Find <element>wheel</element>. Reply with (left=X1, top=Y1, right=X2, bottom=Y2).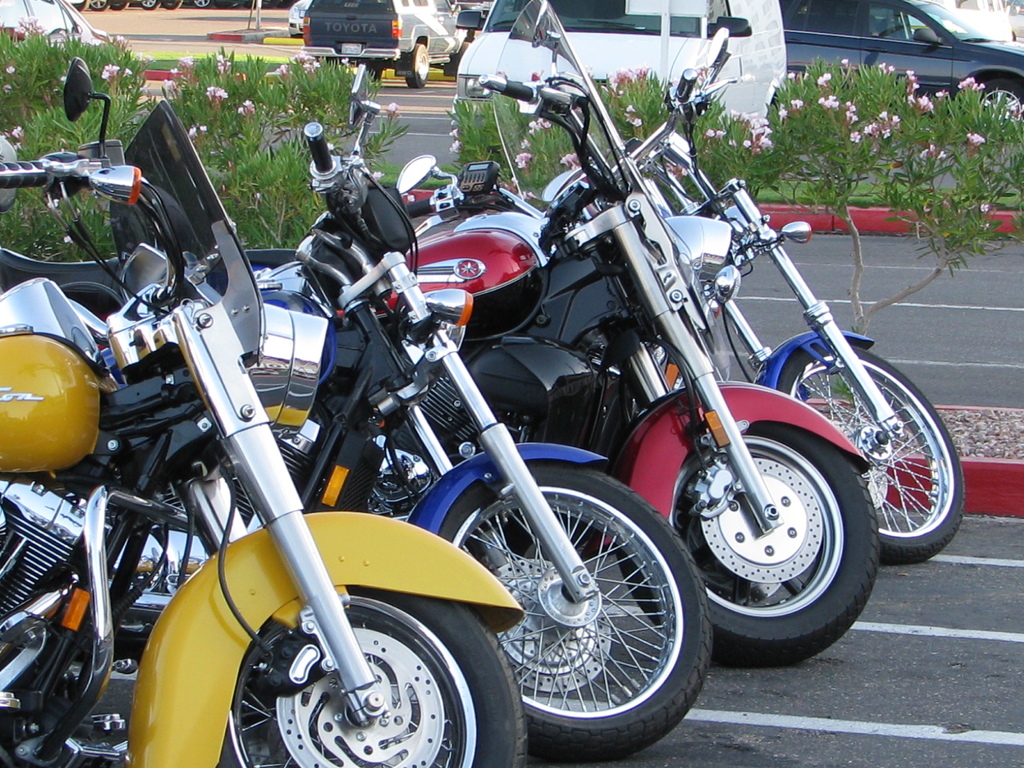
(left=163, top=0, right=182, bottom=10).
